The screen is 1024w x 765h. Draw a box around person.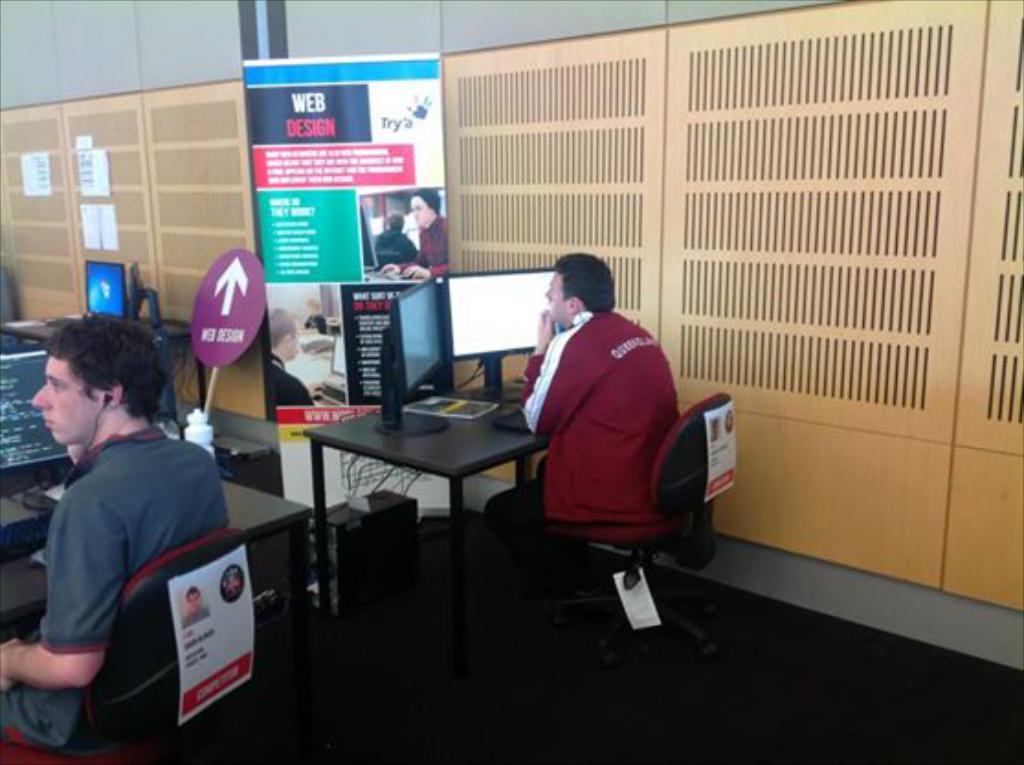
(378, 187, 448, 286).
